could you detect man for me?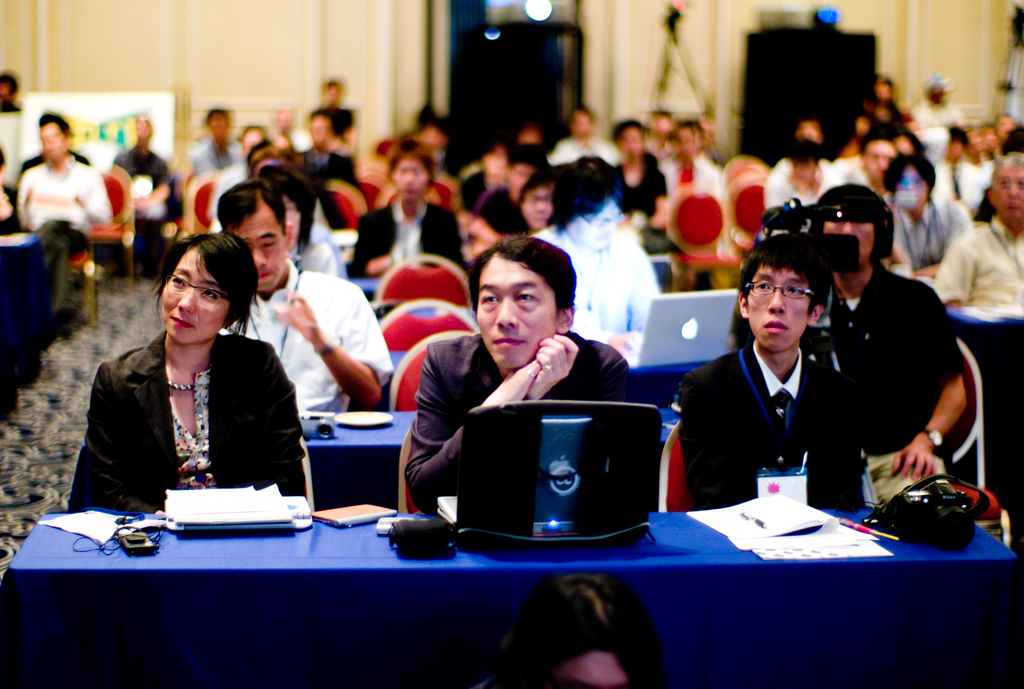
Detection result: rect(882, 155, 971, 270).
